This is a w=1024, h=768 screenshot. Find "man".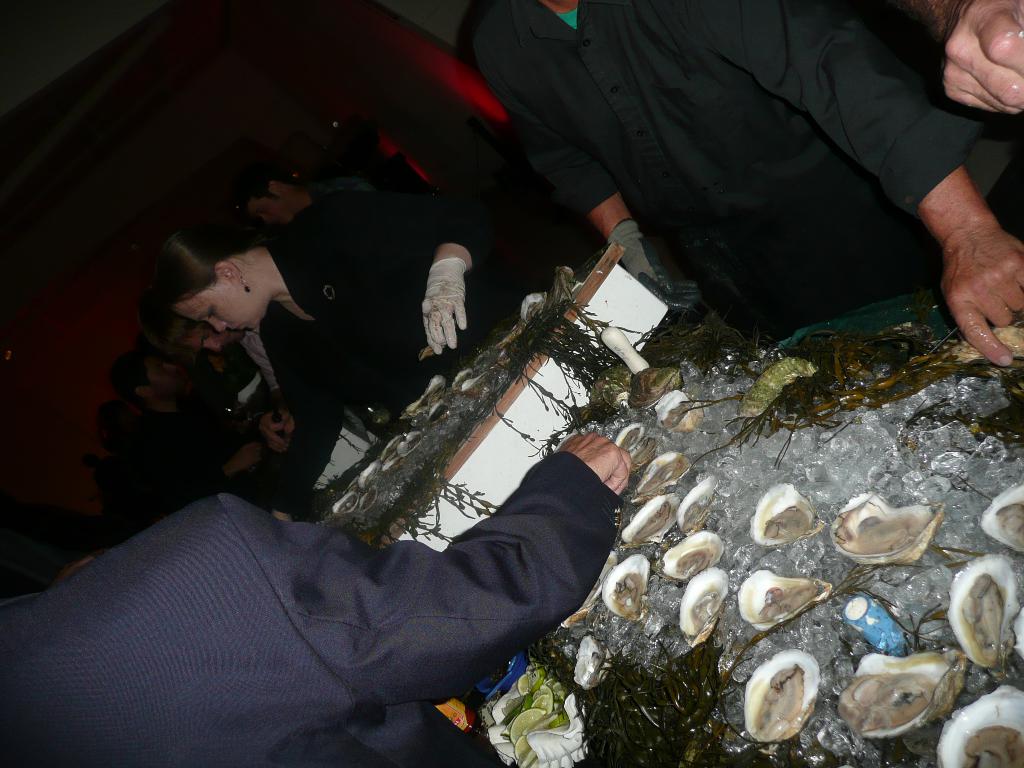
Bounding box: (466, 0, 1023, 367).
